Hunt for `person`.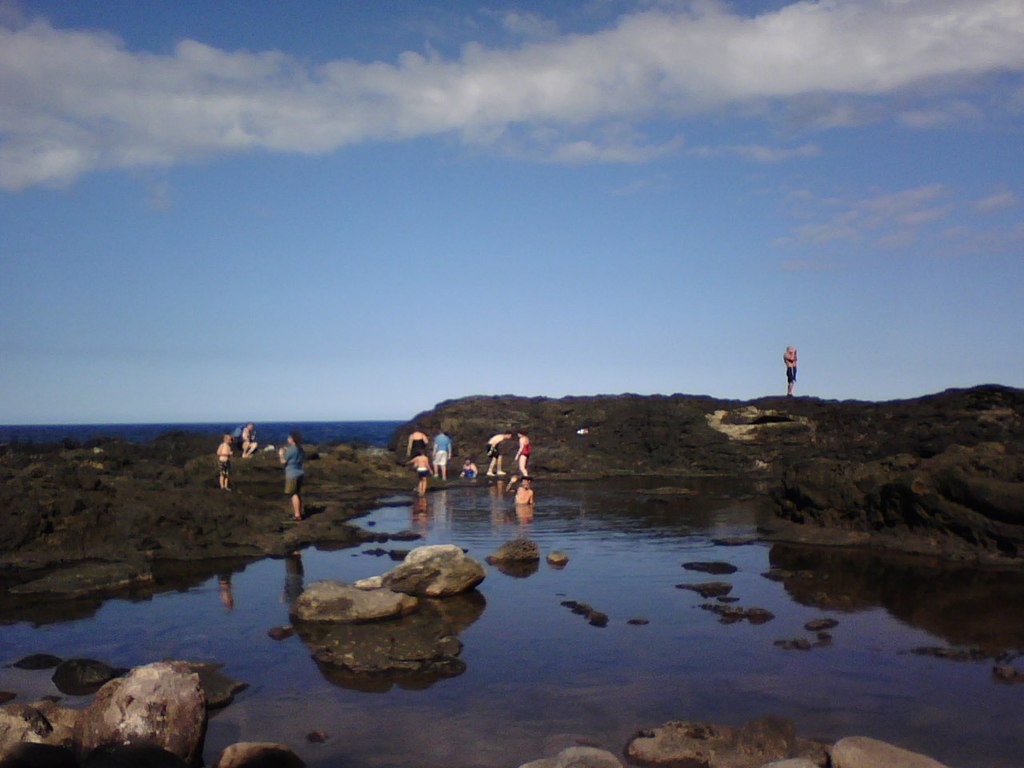
Hunted down at <bbox>435, 432, 447, 476</bbox>.
